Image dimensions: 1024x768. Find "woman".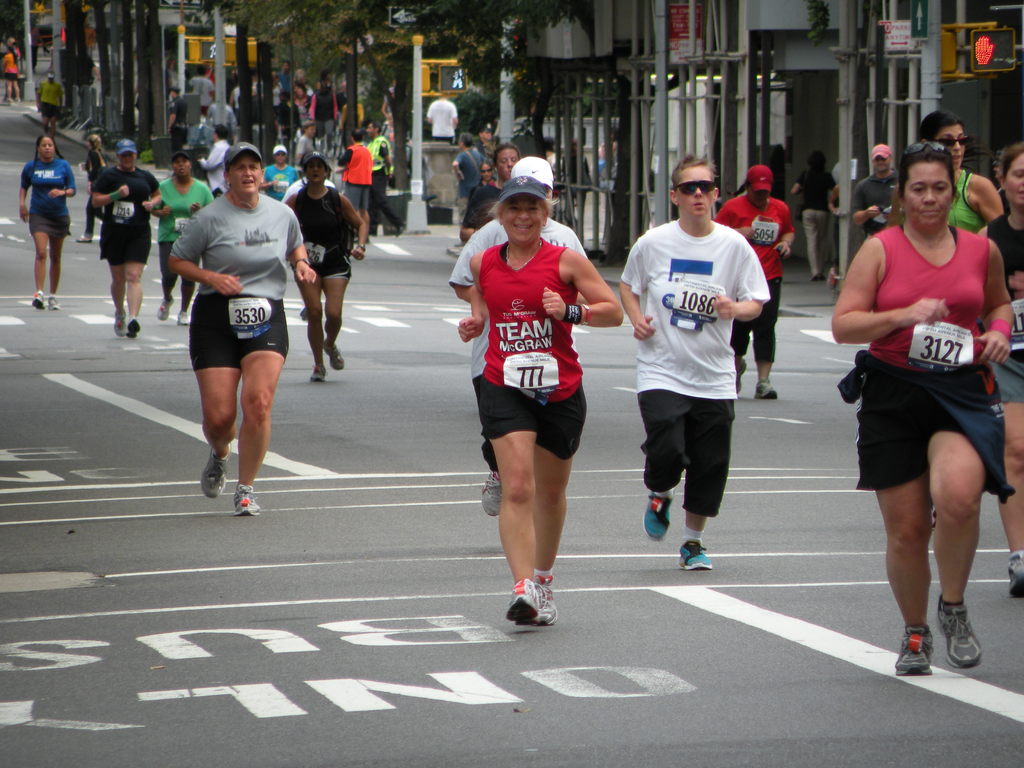
x1=277, y1=150, x2=364, y2=387.
